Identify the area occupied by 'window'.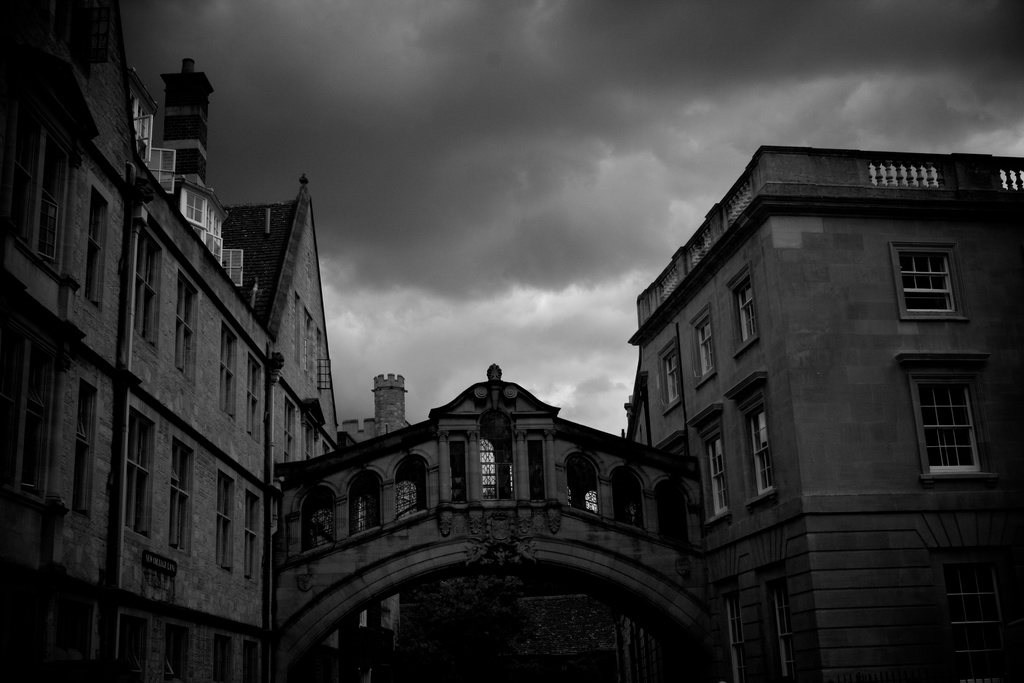
Area: select_region(720, 368, 775, 510).
